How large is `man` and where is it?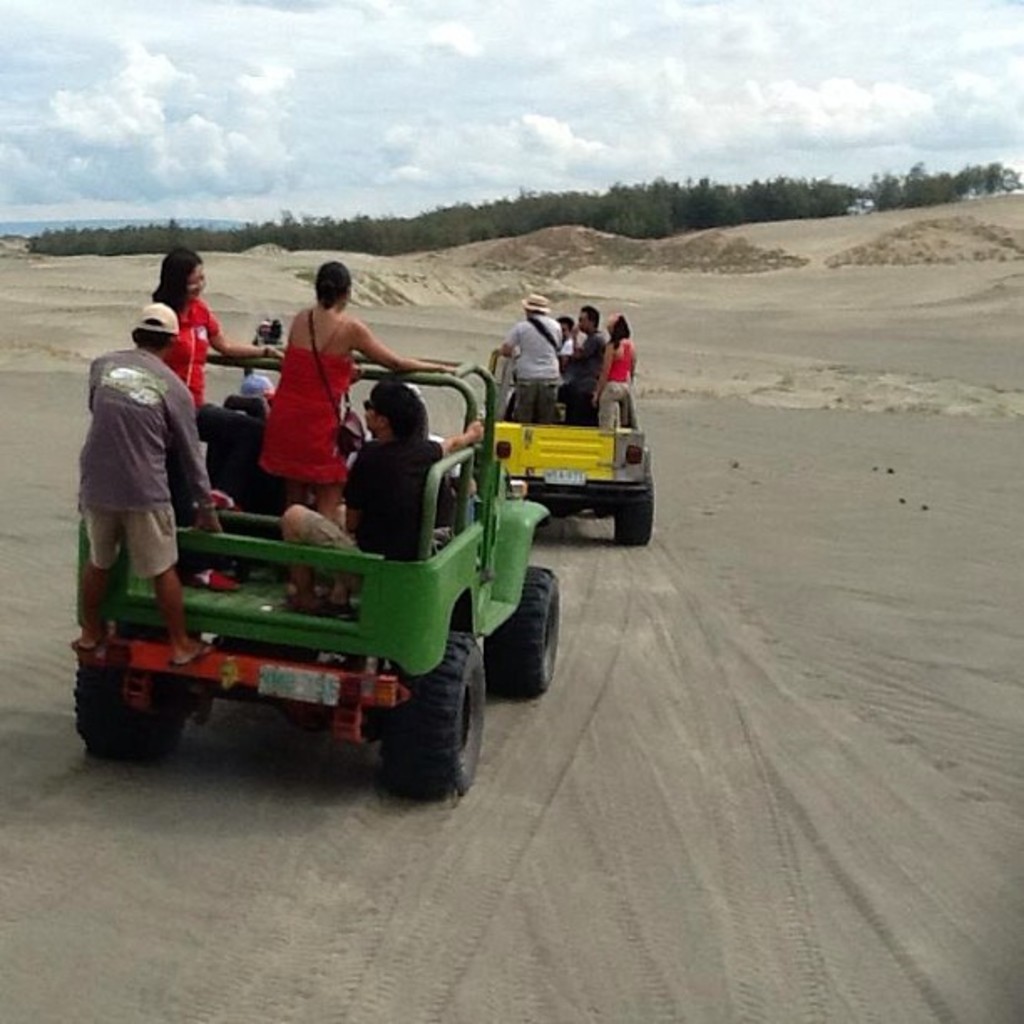
Bounding box: rect(279, 381, 489, 616).
